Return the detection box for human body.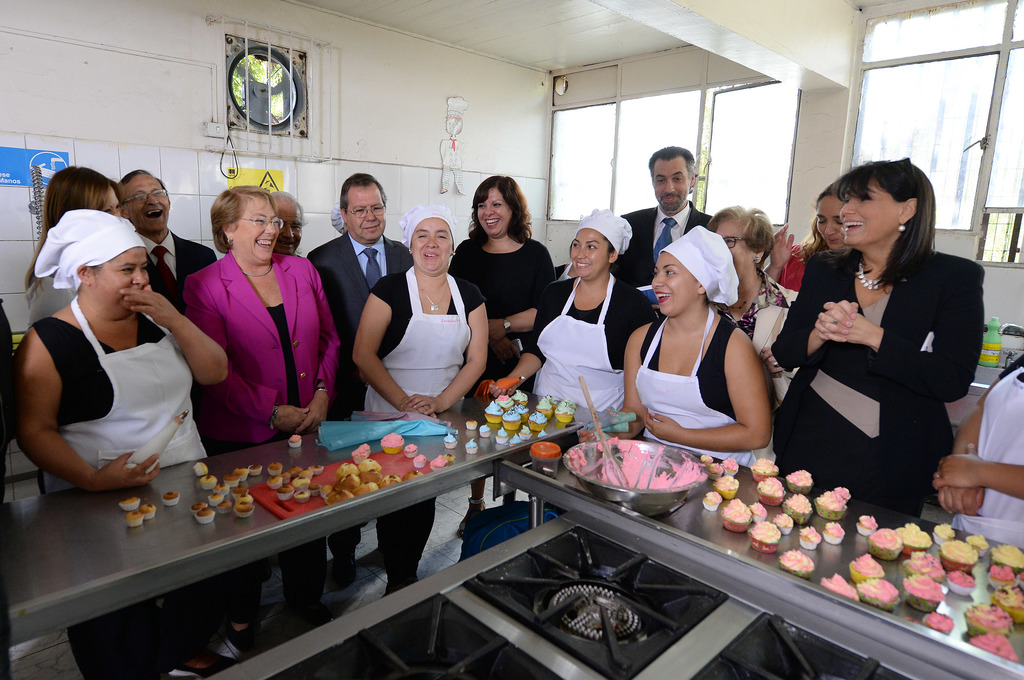
[x1=625, y1=228, x2=783, y2=473].
